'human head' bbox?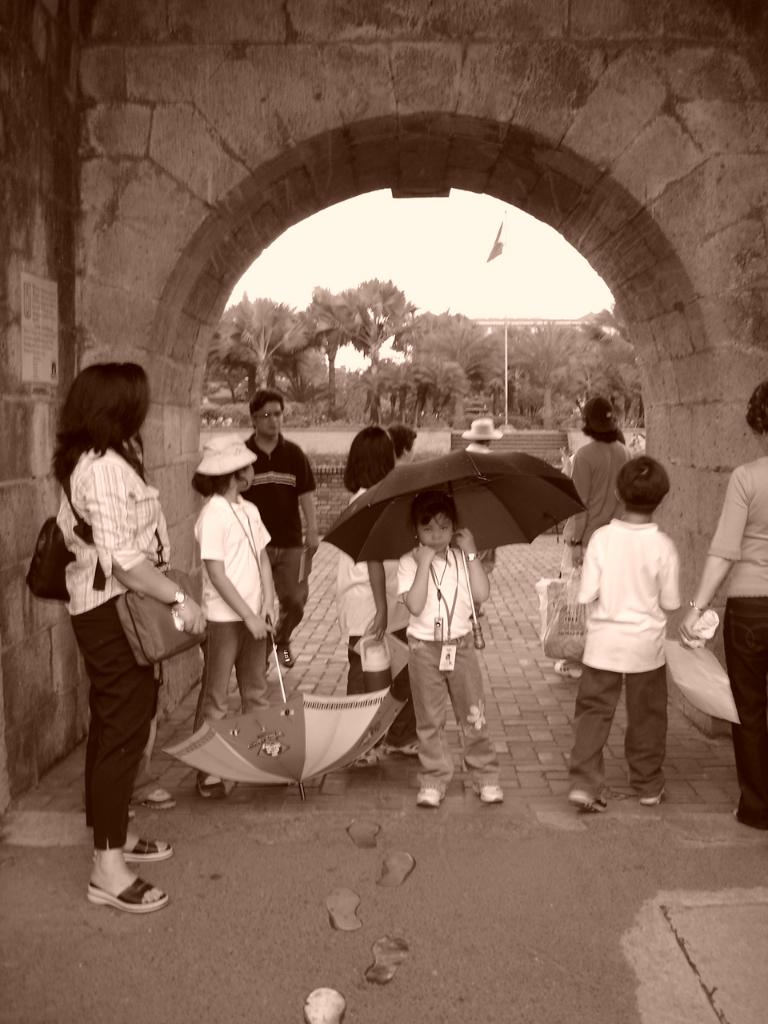
region(207, 438, 257, 495)
